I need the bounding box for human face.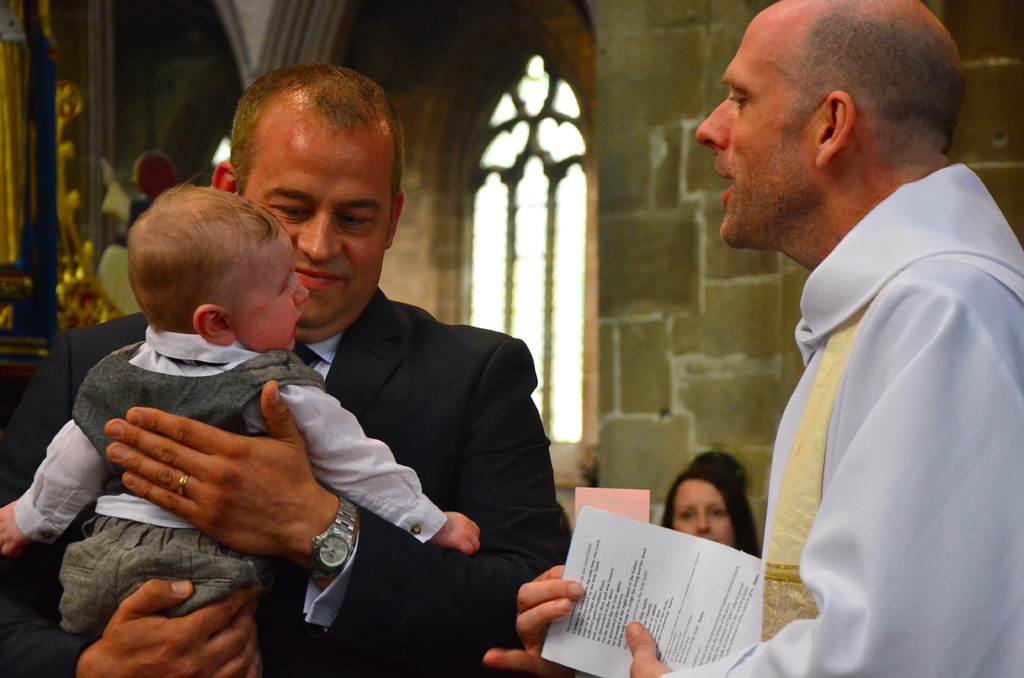
Here it is: (x1=671, y1=476, x2=728, y2=547).
